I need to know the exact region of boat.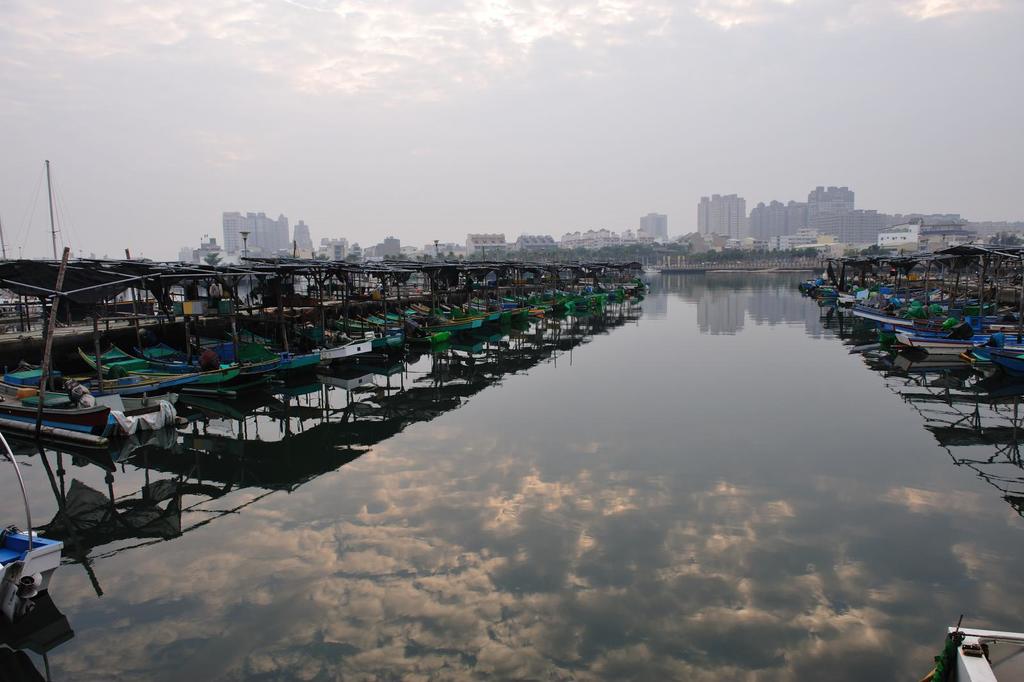
Region: [134, 343, 284, 389].
